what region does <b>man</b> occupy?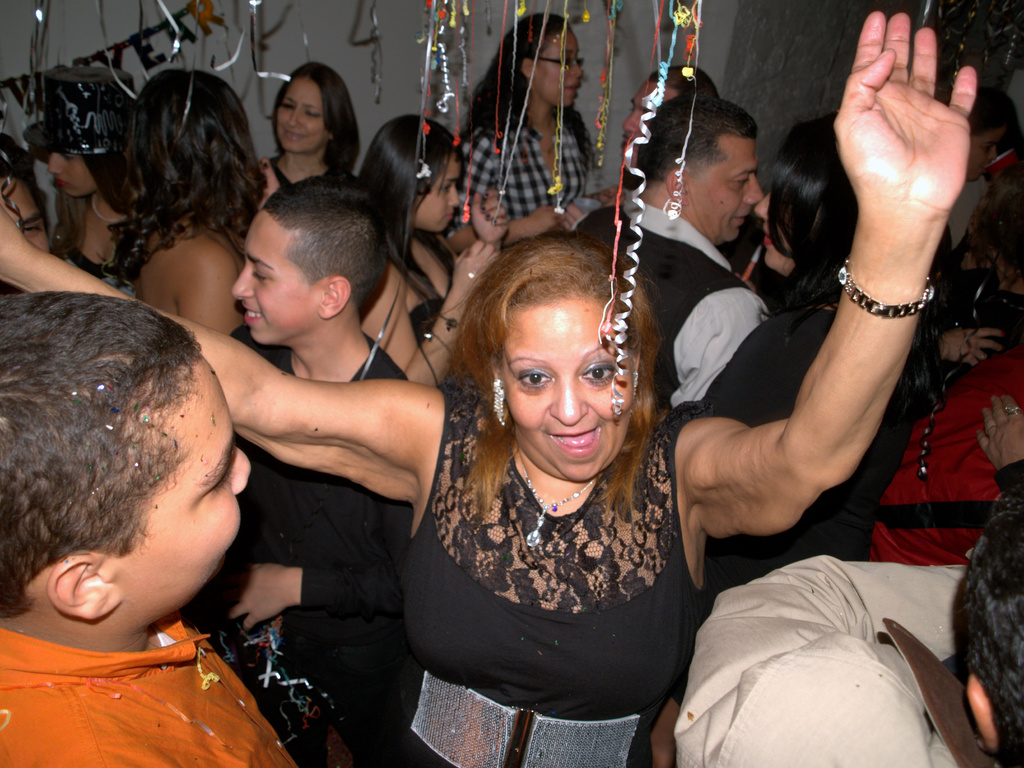
(left=569, top=115, right=765, bottom=413).
